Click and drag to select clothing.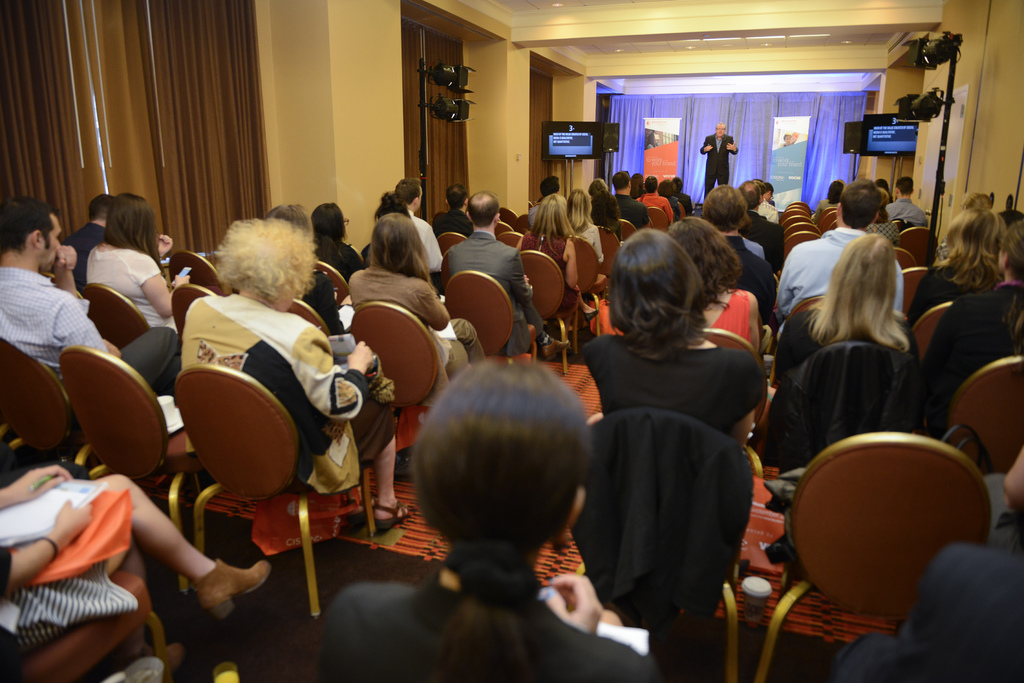
Selection: <bbox>772, 226, 904, 313</bbox>.
